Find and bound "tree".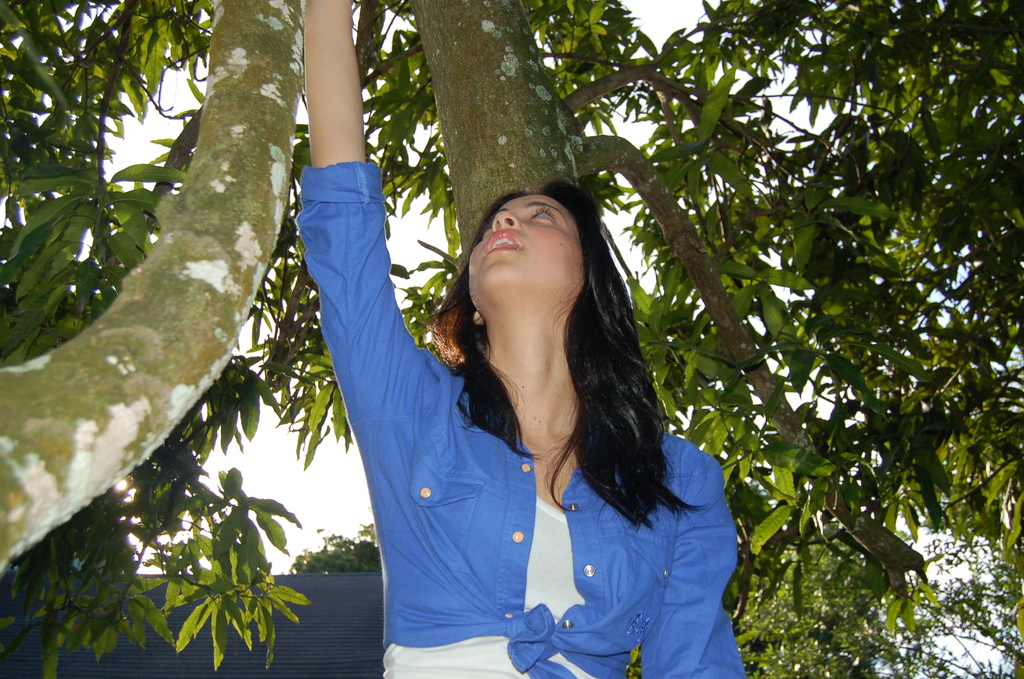
Bound: detection(740, 478, 1023, 678).
